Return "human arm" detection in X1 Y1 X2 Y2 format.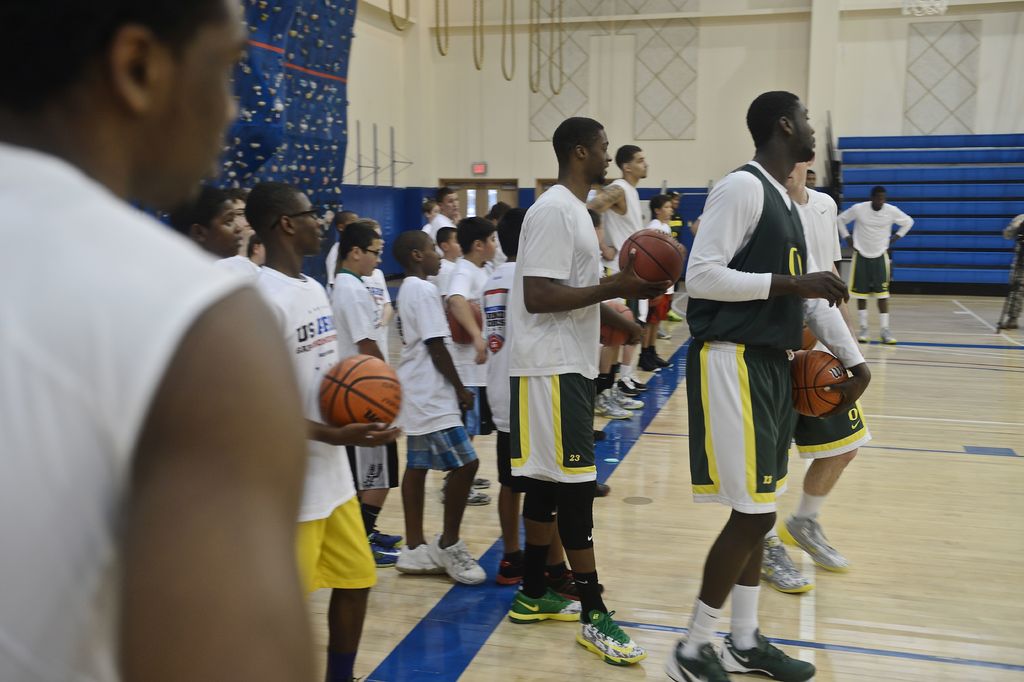
518 204 680 317.
